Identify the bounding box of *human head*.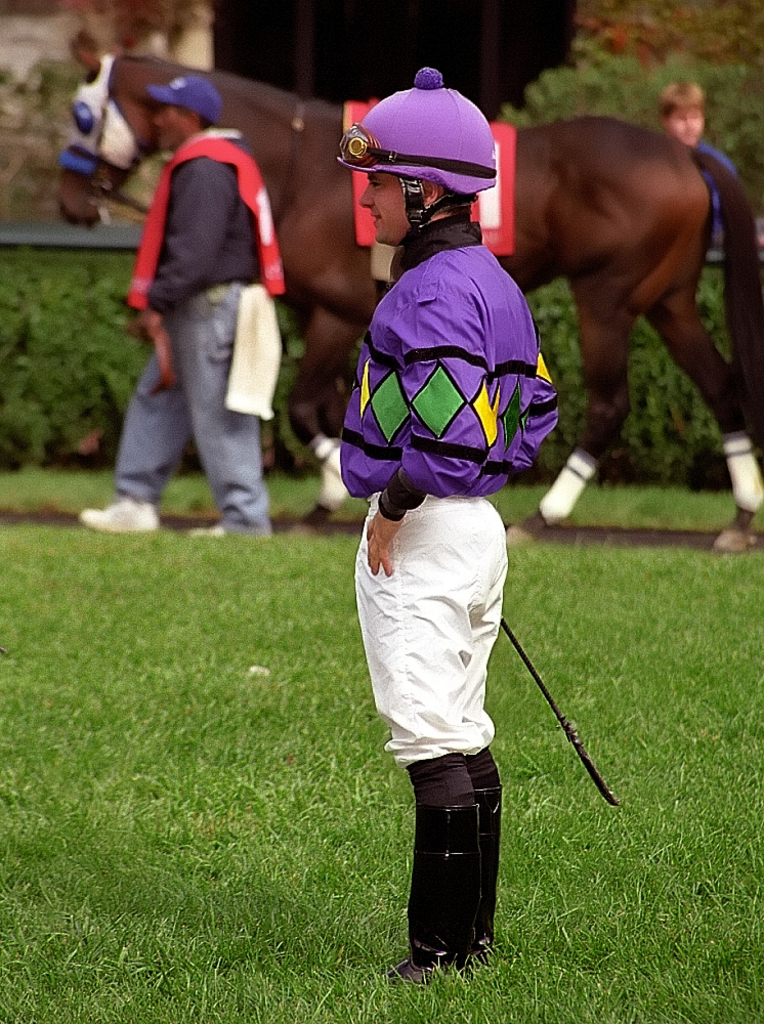
{"left": 355, "top": 173, "right": 460, "bottom": 253}.
